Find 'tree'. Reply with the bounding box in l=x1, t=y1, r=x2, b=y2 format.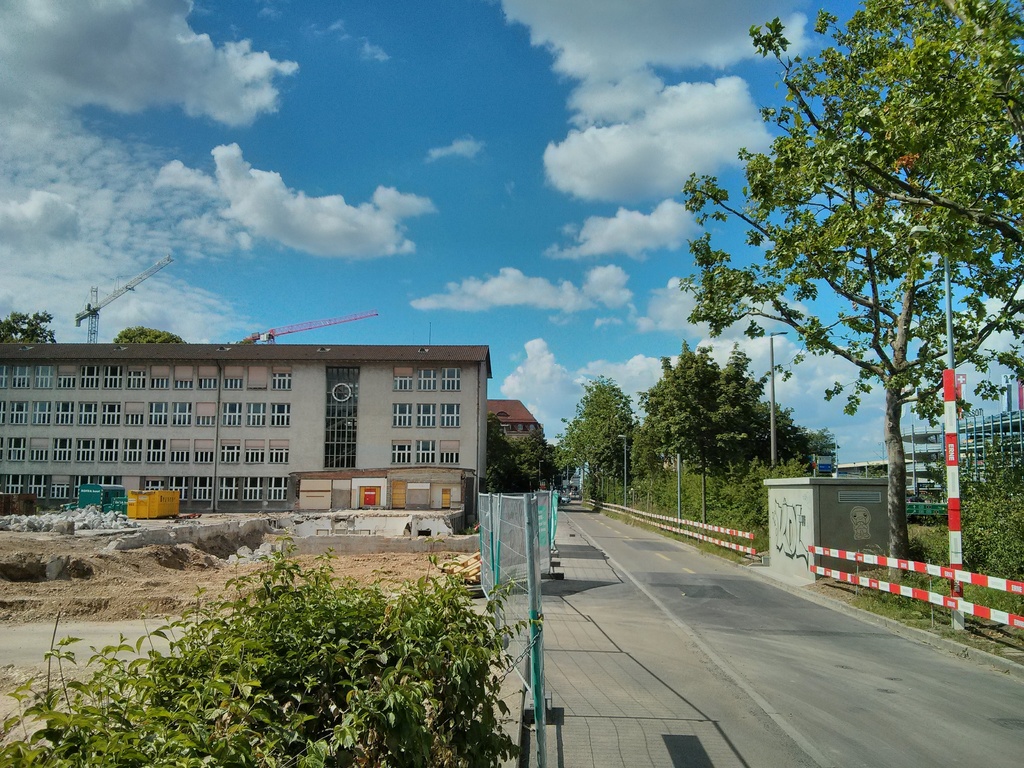
l=0, t=308, r=58, b=339.
